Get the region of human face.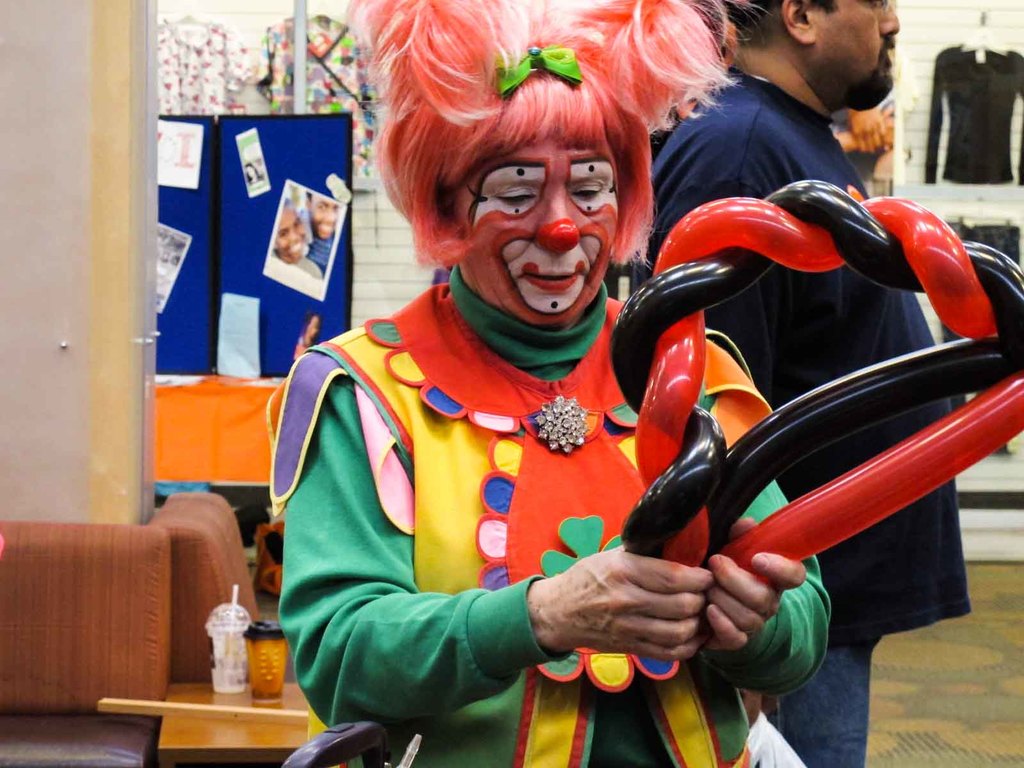
pyautogui.locateOnScreen(275, 209, 310, 262).
